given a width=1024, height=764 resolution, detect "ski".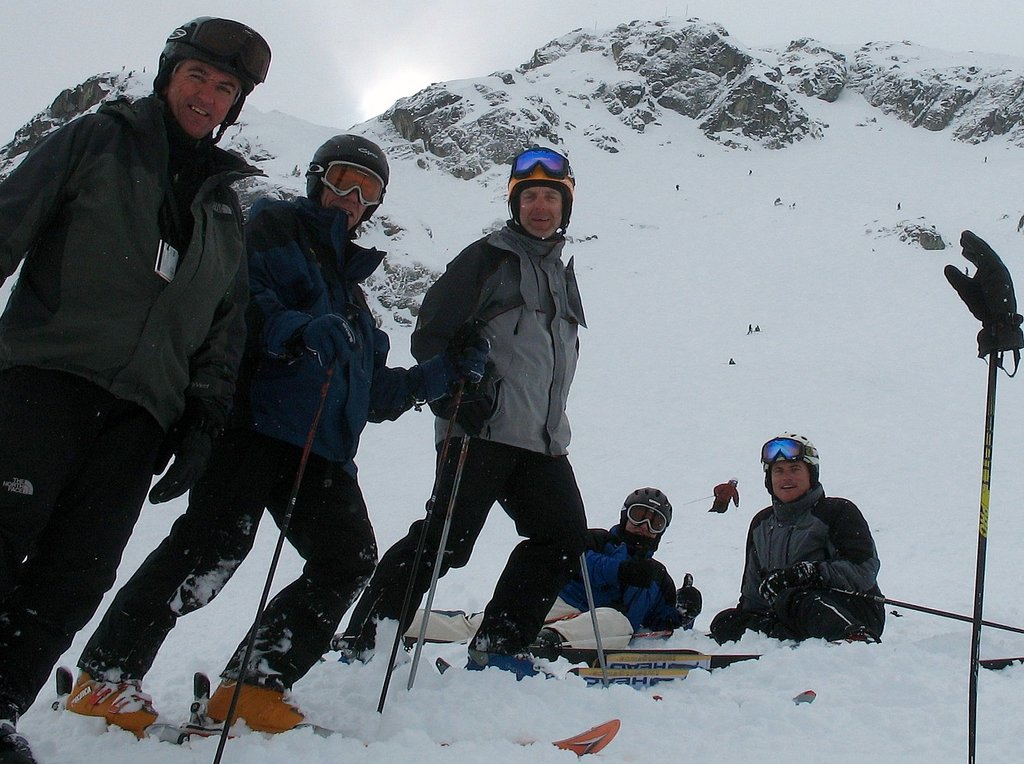
58 662 212 737.
